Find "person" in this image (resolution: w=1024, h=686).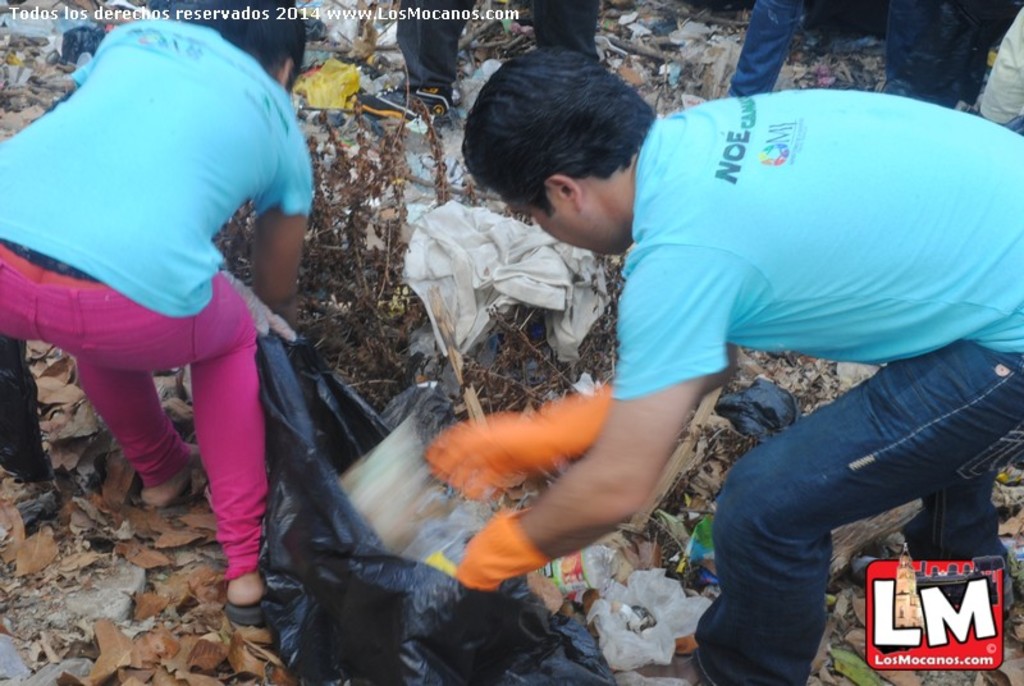
[left=0, top=3, right=319, bottom=626].
